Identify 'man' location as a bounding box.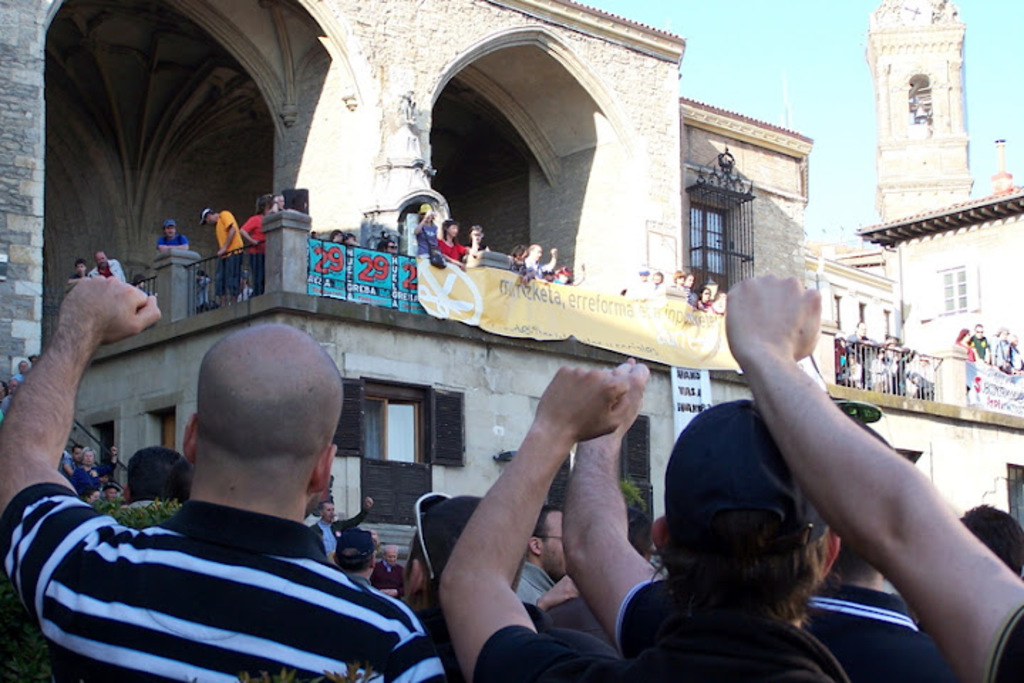
x1=84, y1=249, x2=129, y2=286.
